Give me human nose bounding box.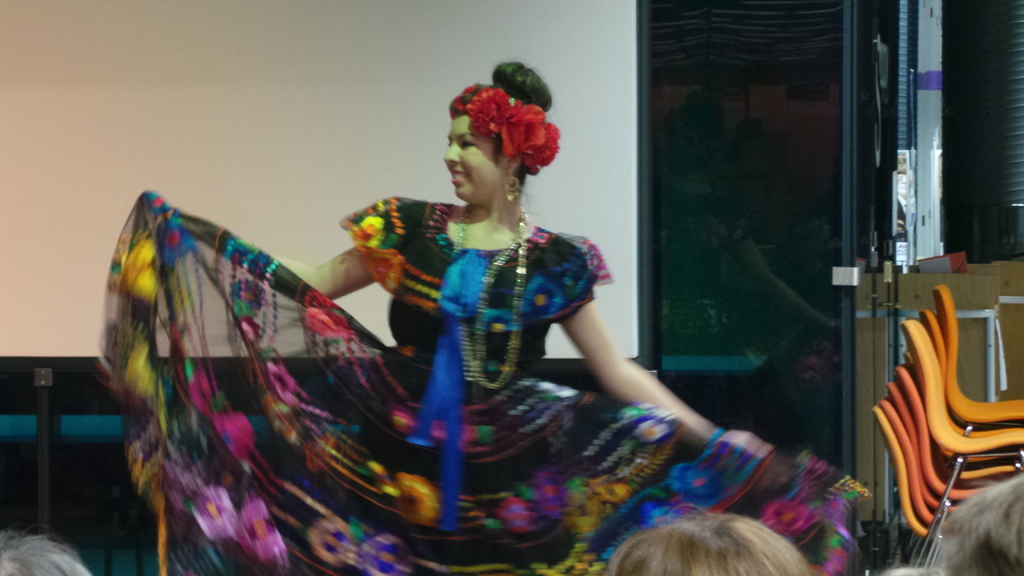
<region>442, 138, 461, 167</region>.
